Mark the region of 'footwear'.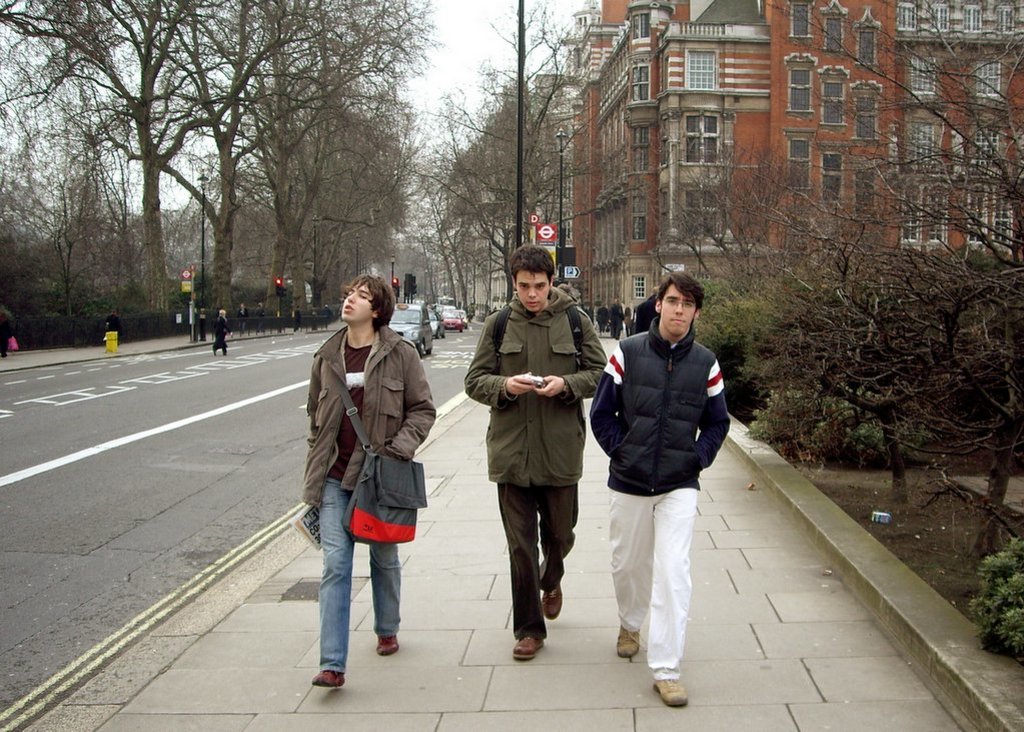
Region: x1=651, y1=676, x2=696, y2=709.
